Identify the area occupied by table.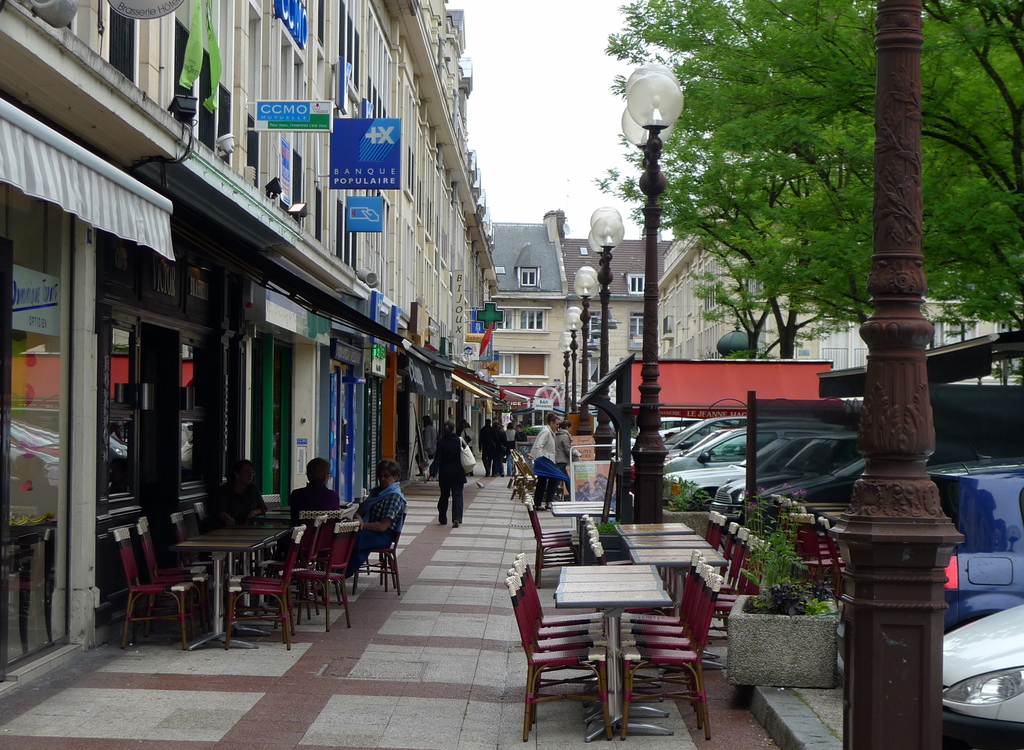
Area: BBox(555, 589, 671, 740).
